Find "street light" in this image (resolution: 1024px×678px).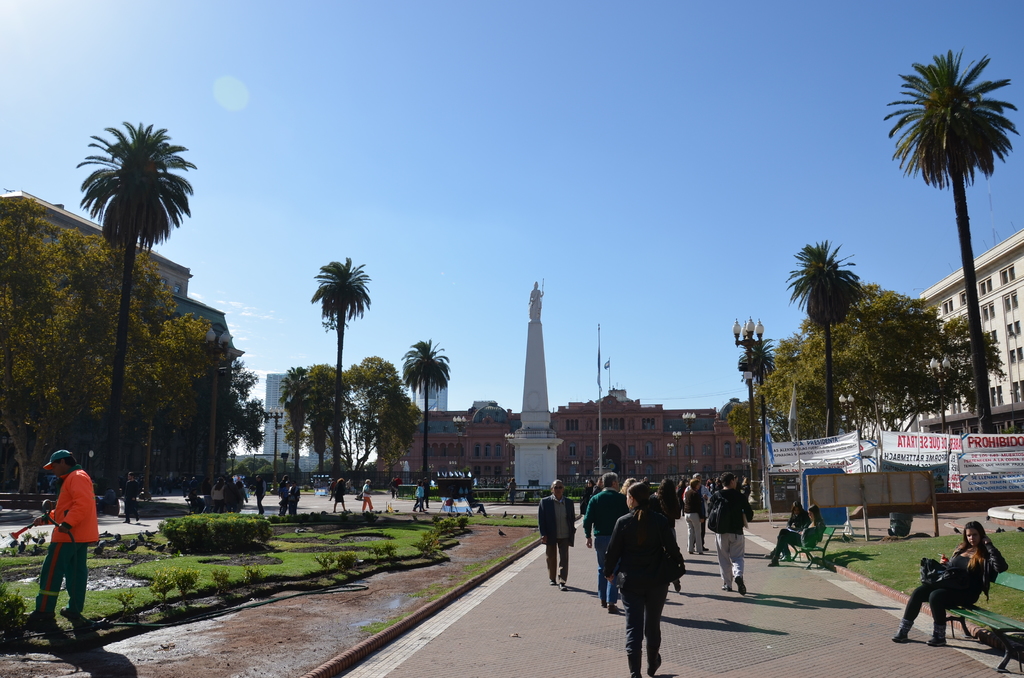
[x1=682, y1=411, x2=694, y2=480].
